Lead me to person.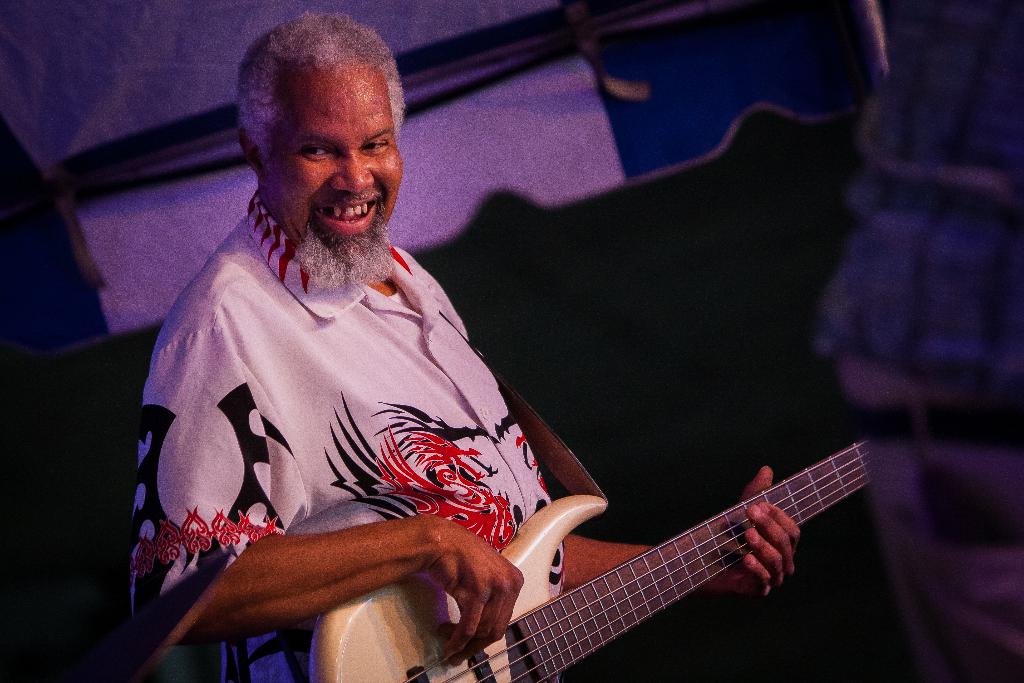
Lead to (214,113,804,682).
